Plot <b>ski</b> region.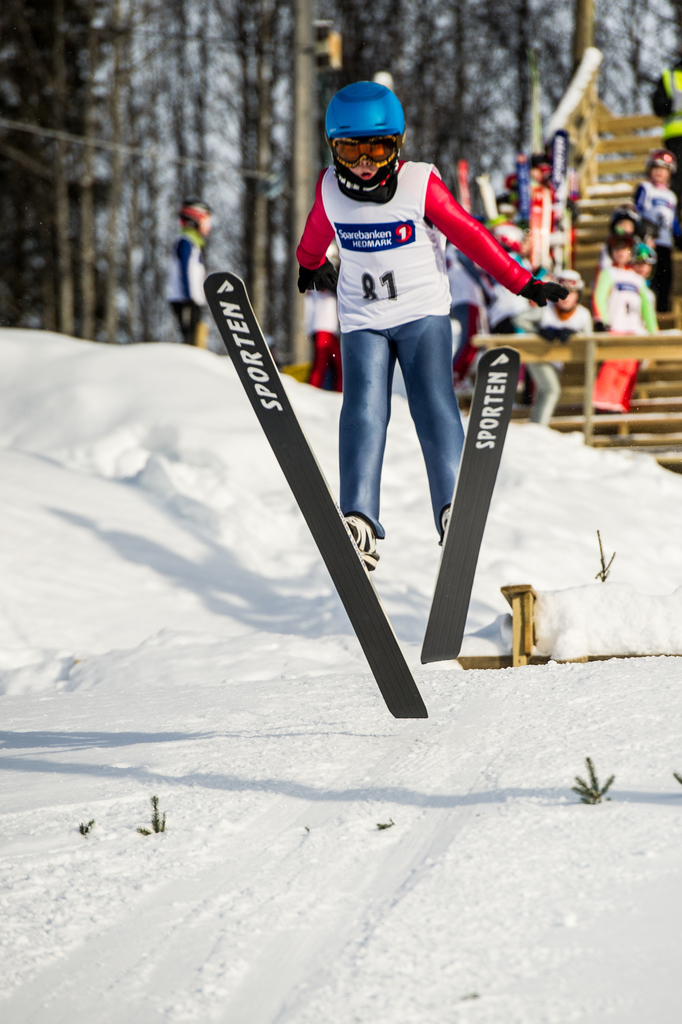
Plotted at rect(416, 342, 524, 667).
